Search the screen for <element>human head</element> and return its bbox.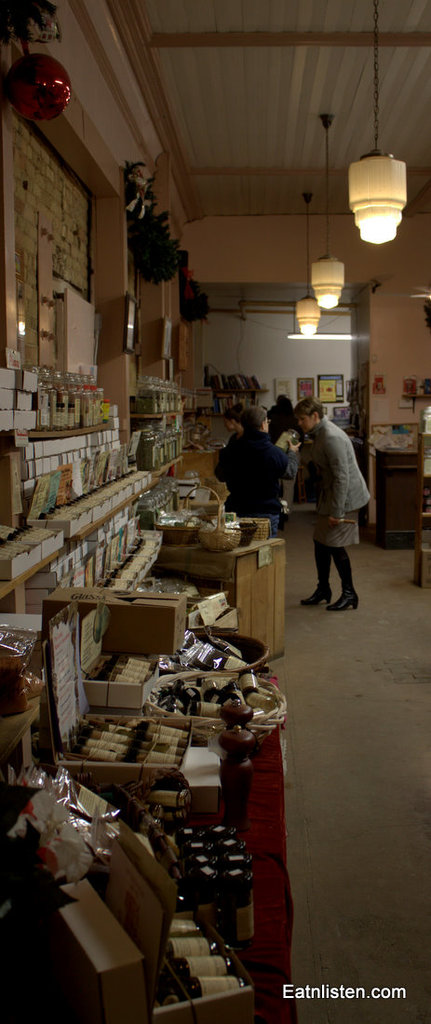
Found: (222, 404, 243, 432).
